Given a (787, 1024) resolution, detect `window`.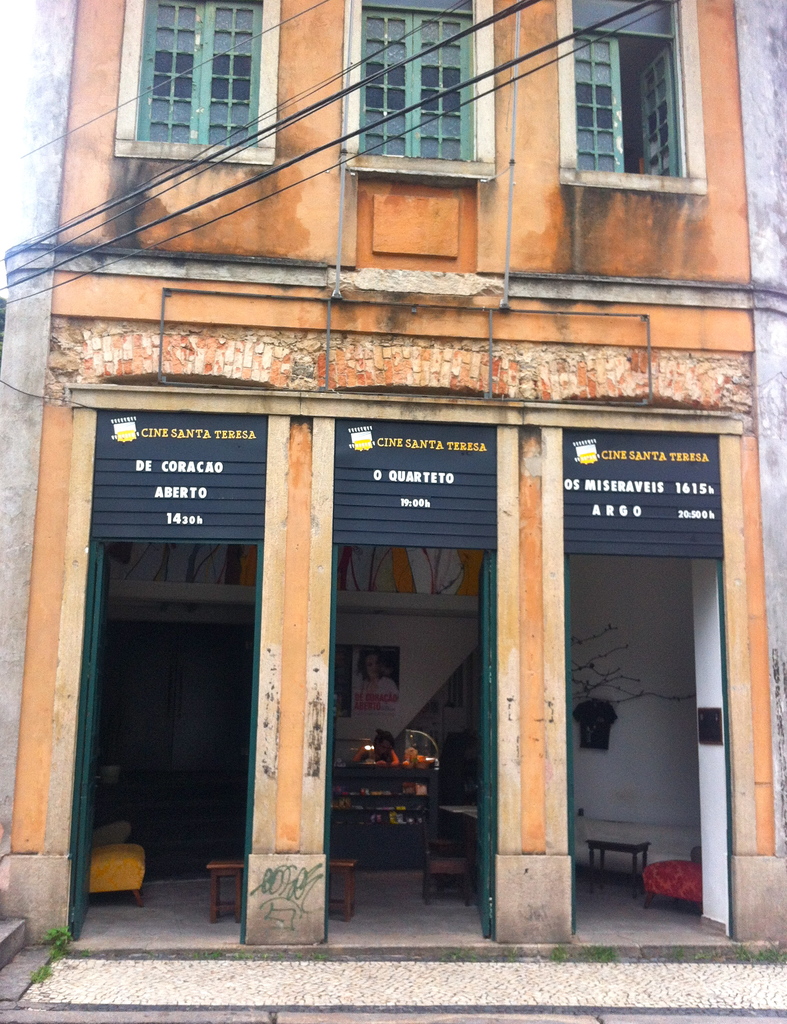
detection(114, 5, 273, 148).
